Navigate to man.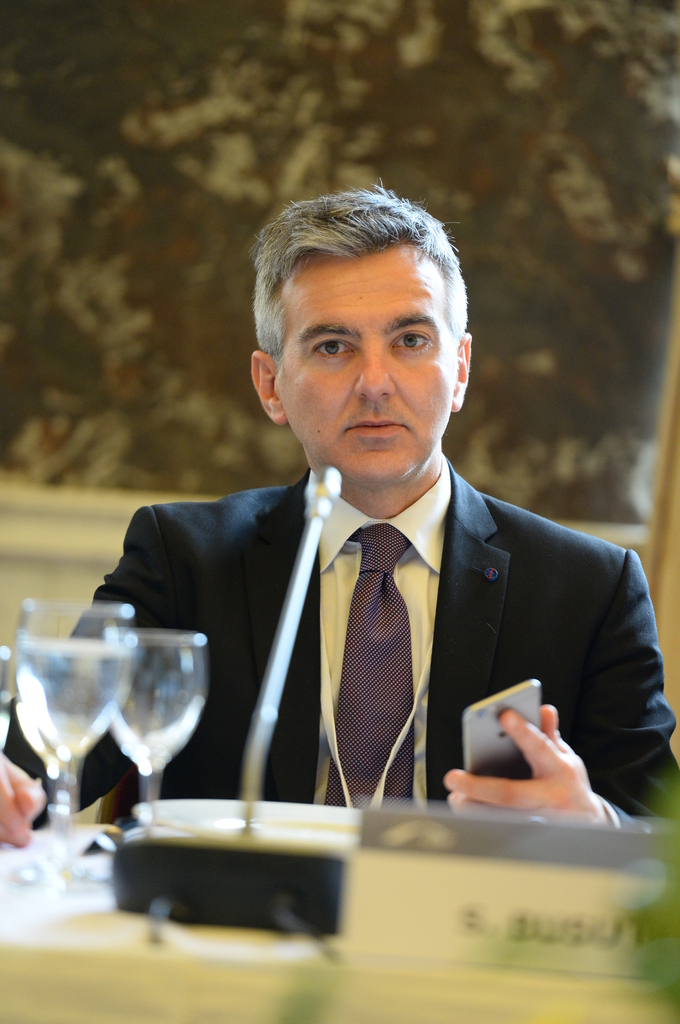
Navigation target: bbox=[64, 191, 668, 857].
